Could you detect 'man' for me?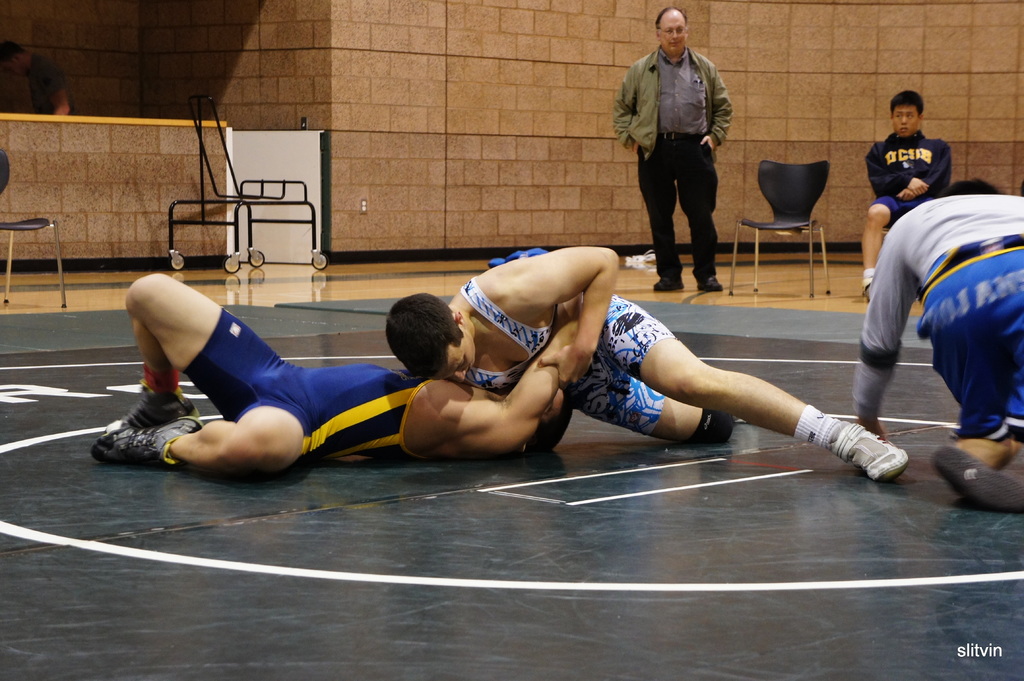
Detection result: 472 239 897 483.
